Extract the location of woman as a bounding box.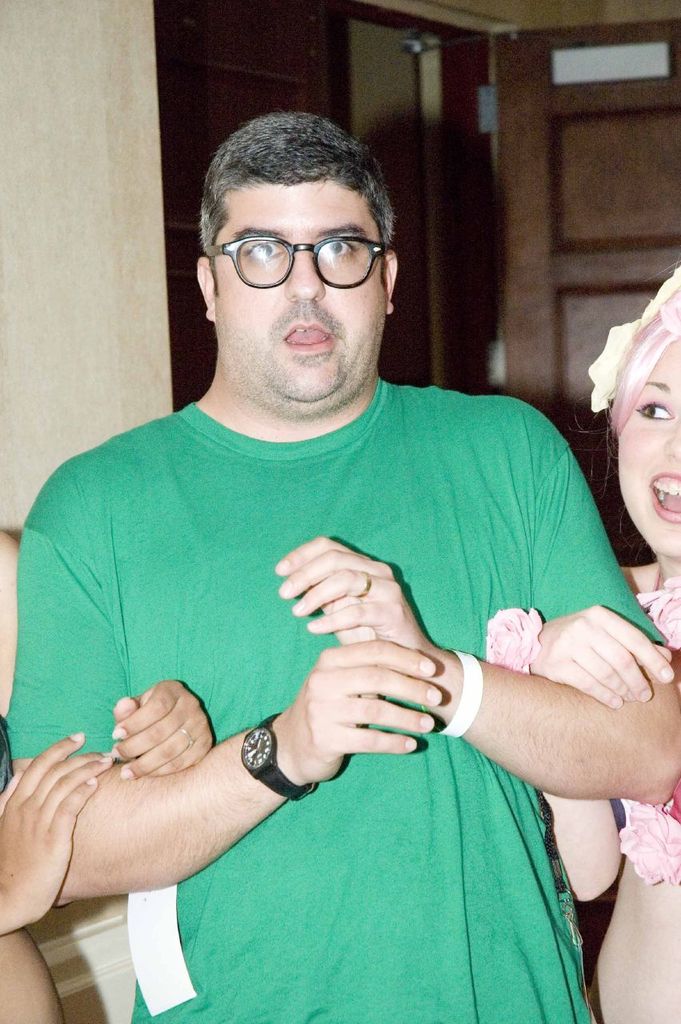
x1=485, y1=250, x2=680, y2=1023.
